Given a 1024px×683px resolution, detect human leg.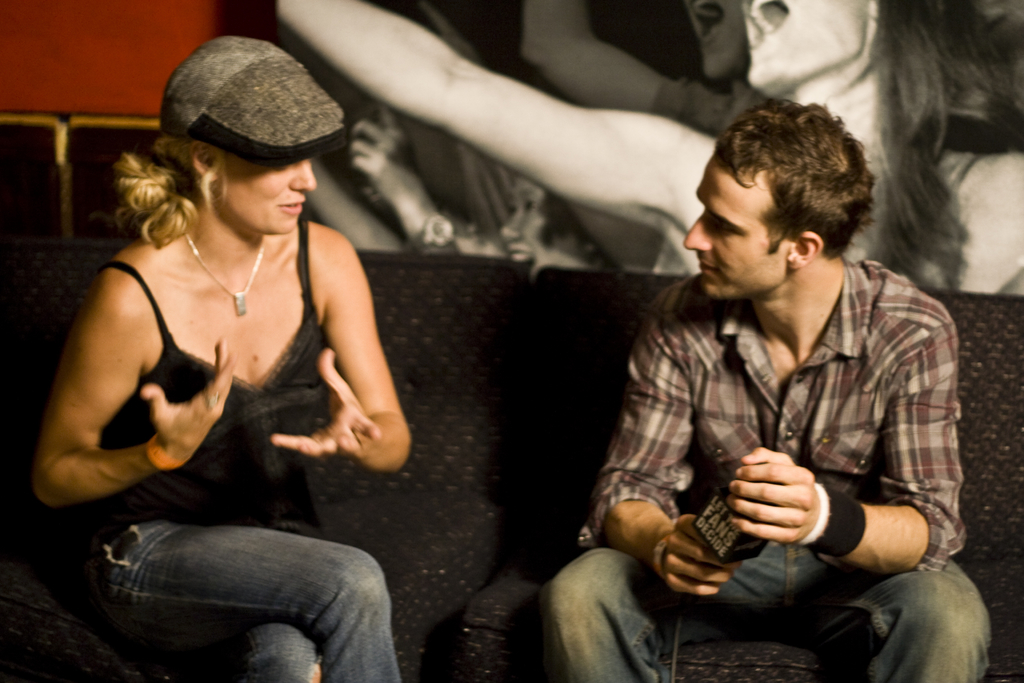
detection(97, 520, 390, 680).
